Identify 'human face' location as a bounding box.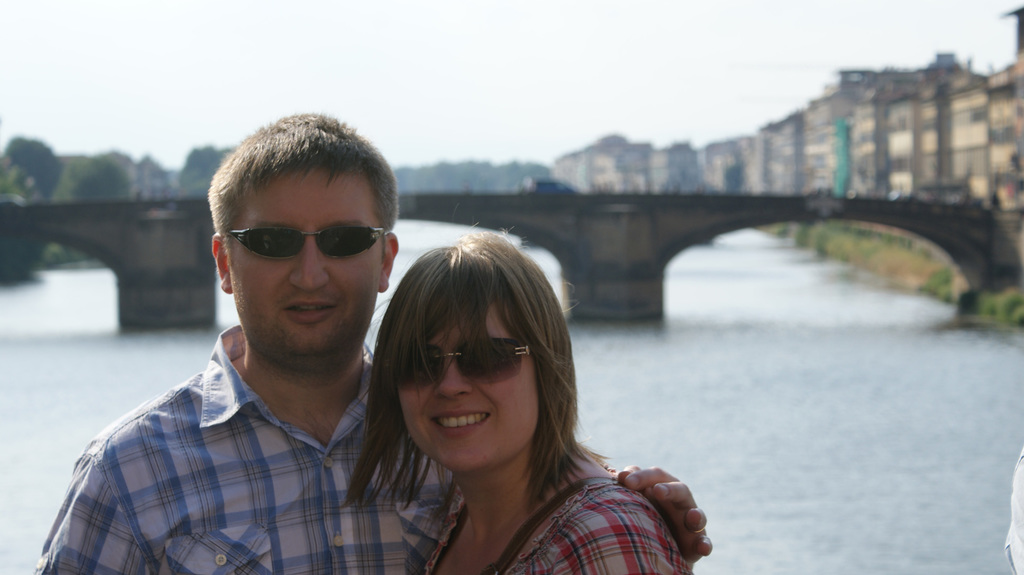
select_region(228, 171, 383, 374).
